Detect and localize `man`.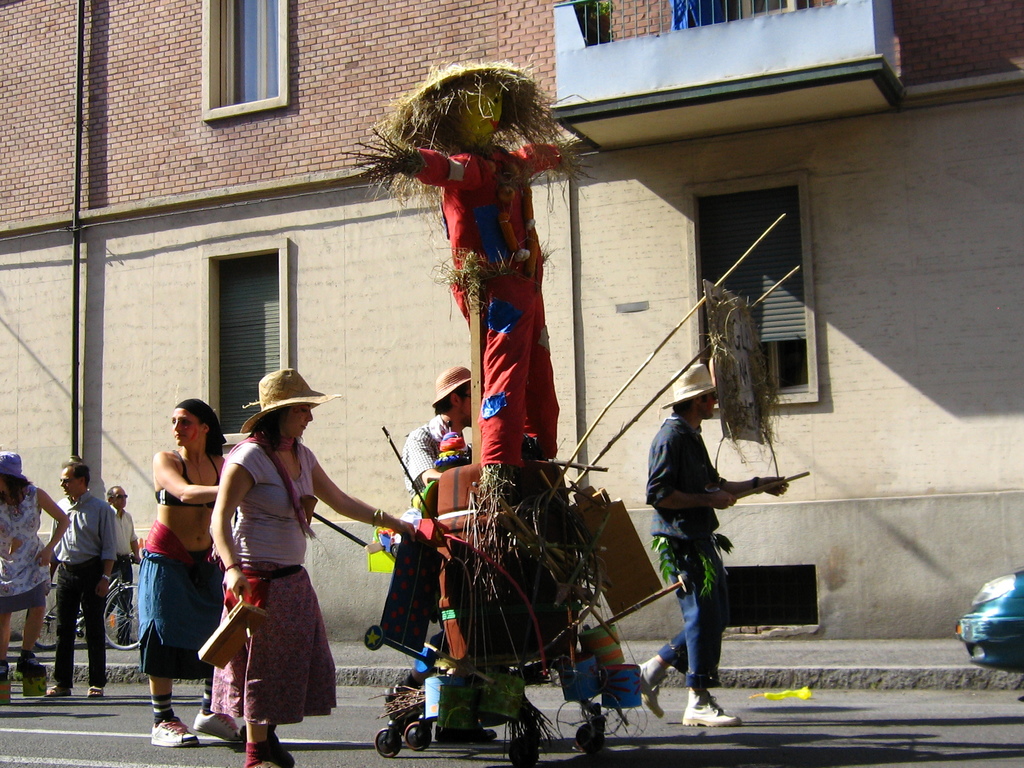
Localized at 630 357 789 733.
